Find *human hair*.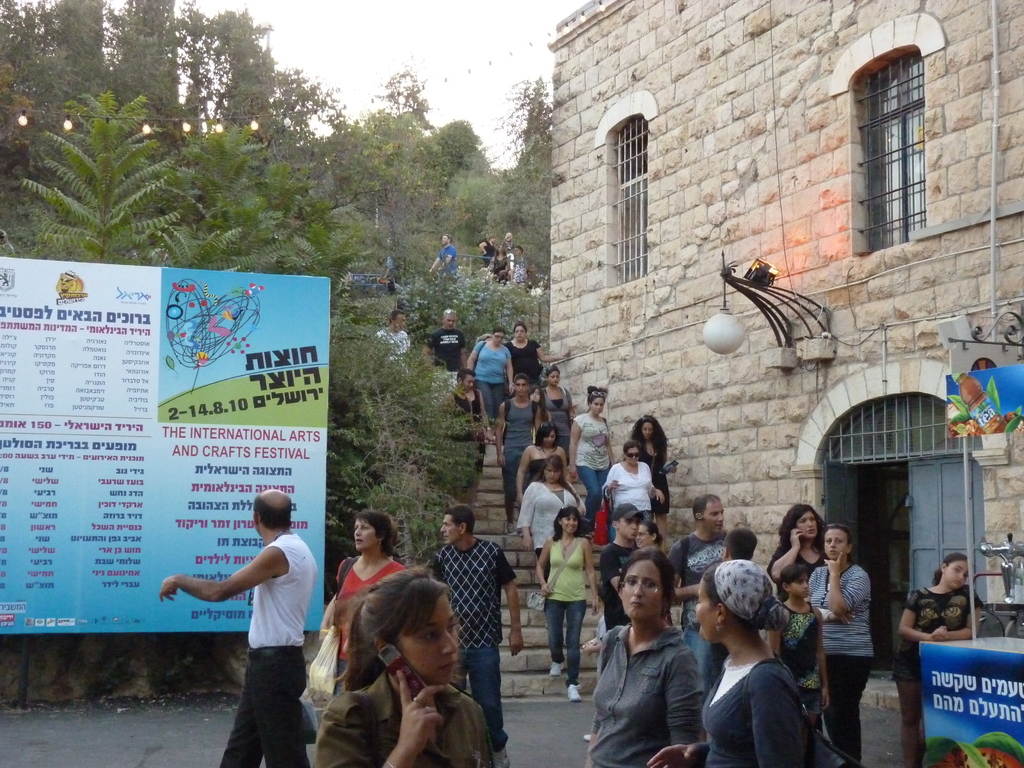
[488,234,493,237].
